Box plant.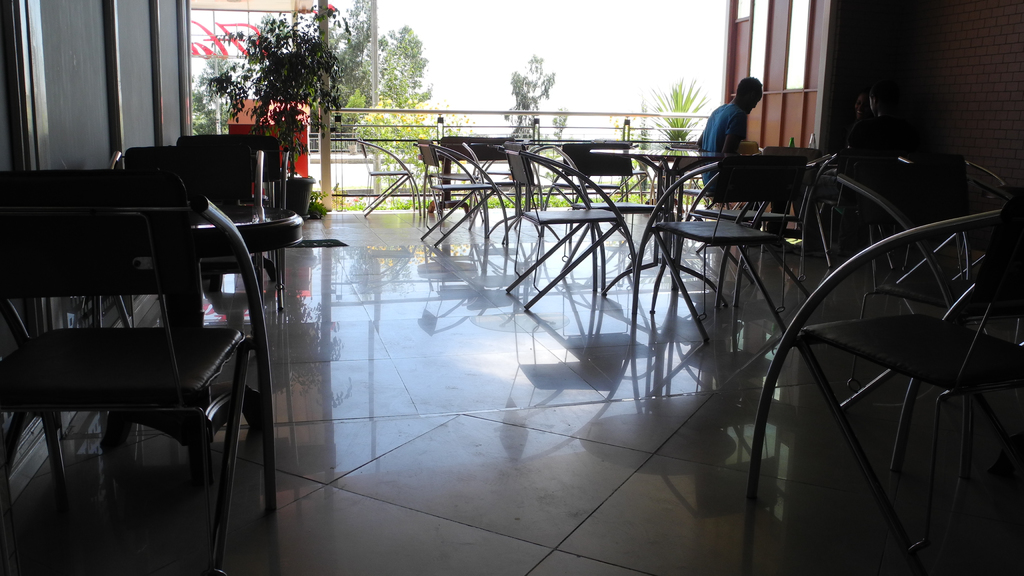
x1=507, y1=51, x2=558, y2=145.
